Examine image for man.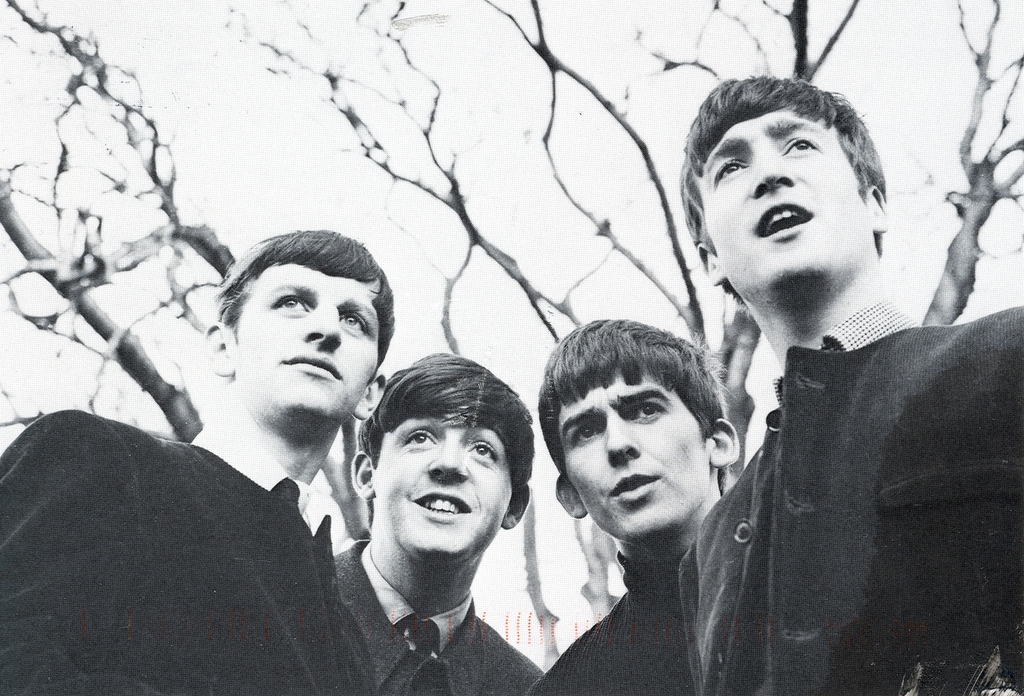
Examination result: 540/311/739/695.
